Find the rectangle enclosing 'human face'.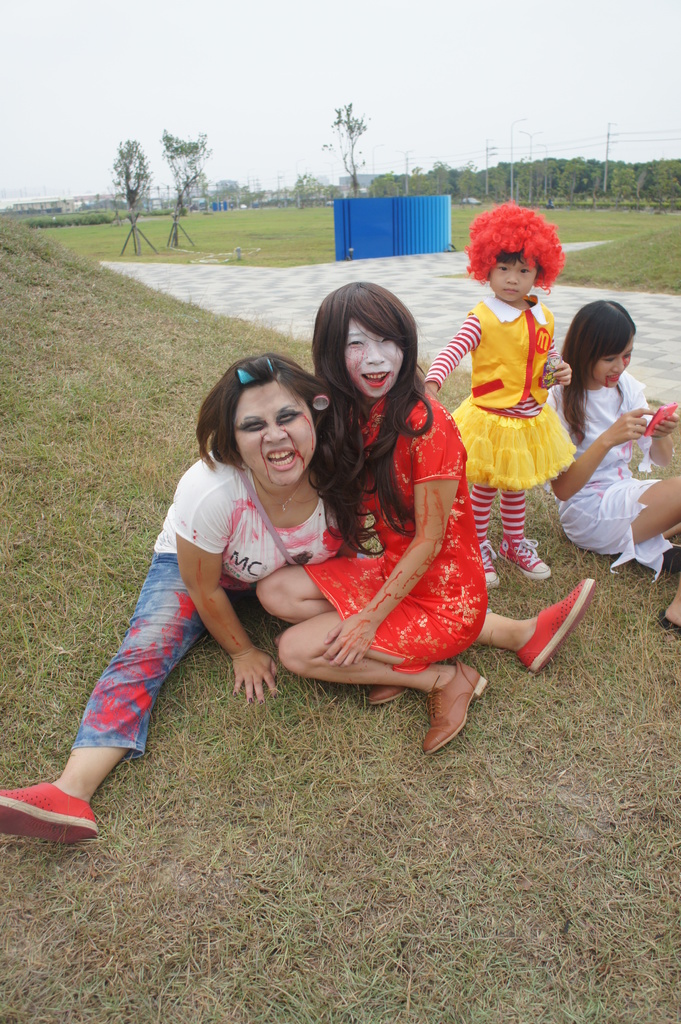
bbox=(348, 319, 401, 395).
